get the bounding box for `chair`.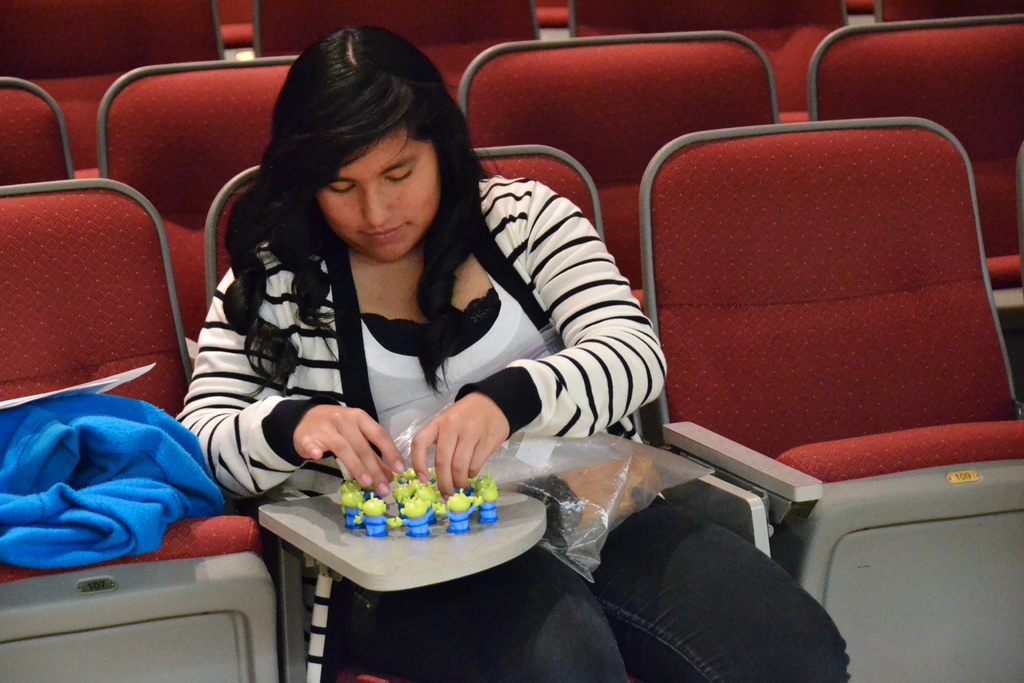
[left=643, top=125, right=1023, bottom=483].
